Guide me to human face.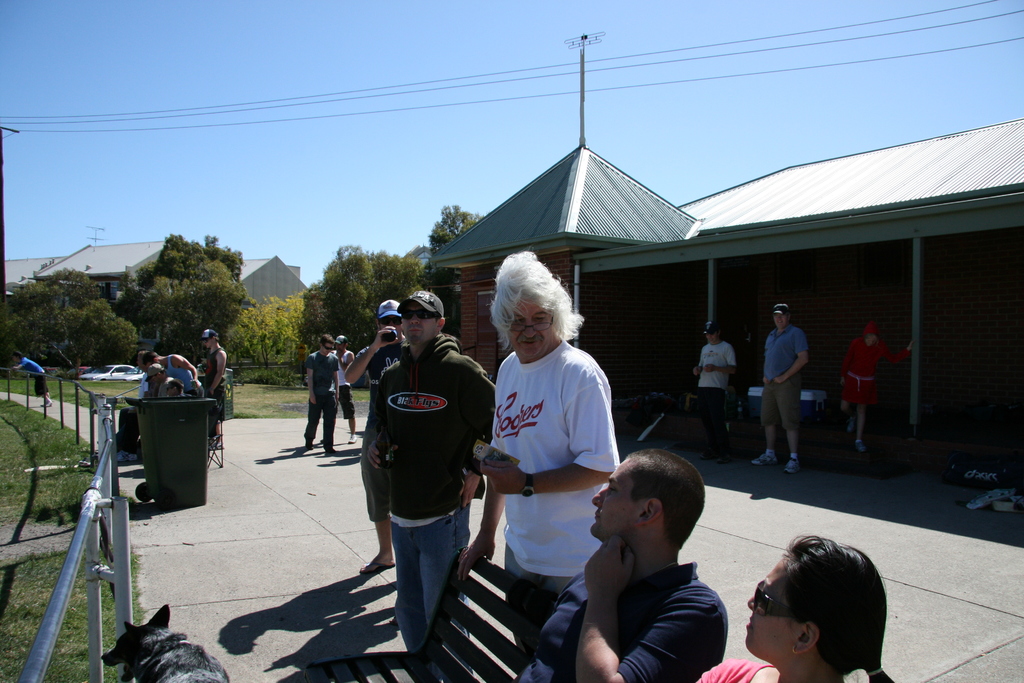
Guidance: [774, 309, 788, 331].
